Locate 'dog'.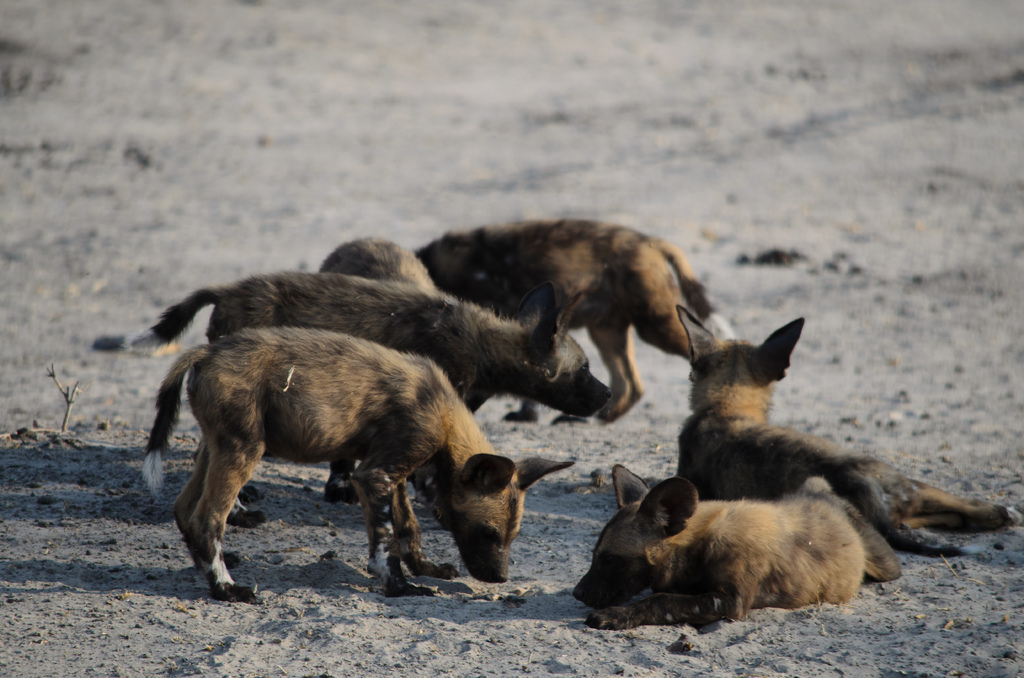
Bounding box: (569,454,899,636).
